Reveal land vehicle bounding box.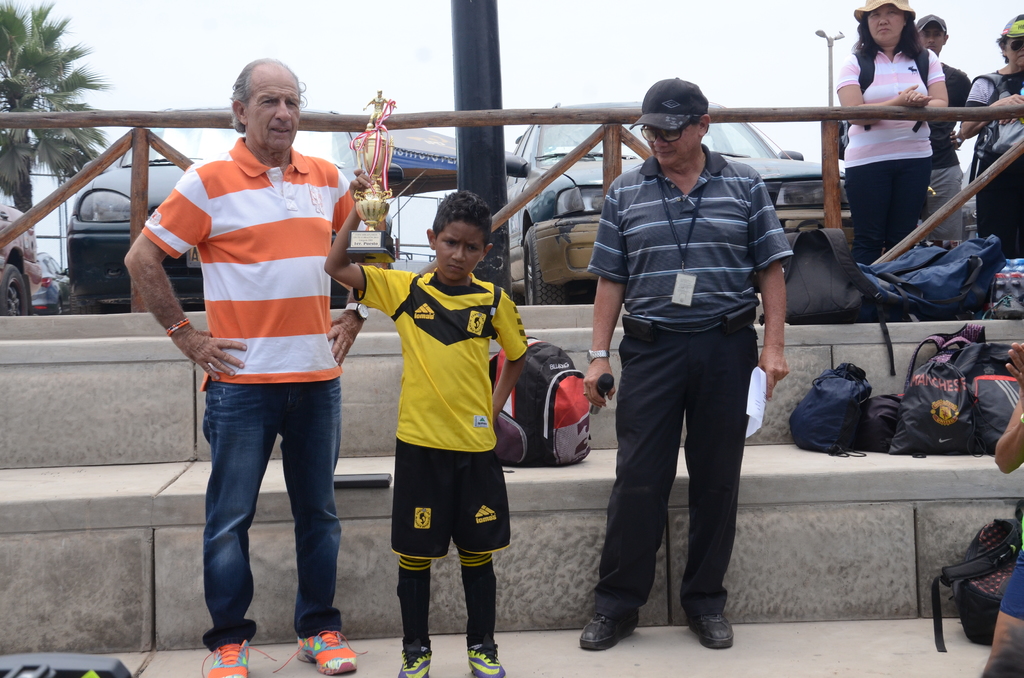
Revealed: pyautogui.locateOnScreen(26, 247, 69, 319).
